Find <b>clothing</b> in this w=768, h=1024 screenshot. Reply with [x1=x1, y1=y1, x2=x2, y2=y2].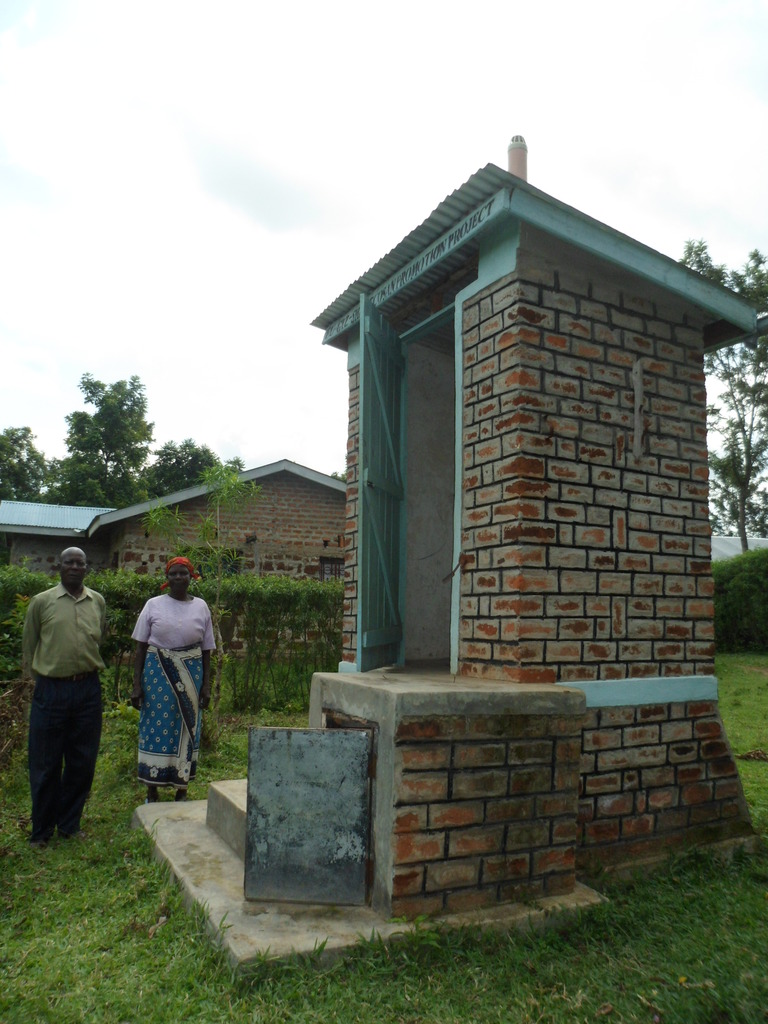
[x1=11, y1=588, x2=105, y2=833].
